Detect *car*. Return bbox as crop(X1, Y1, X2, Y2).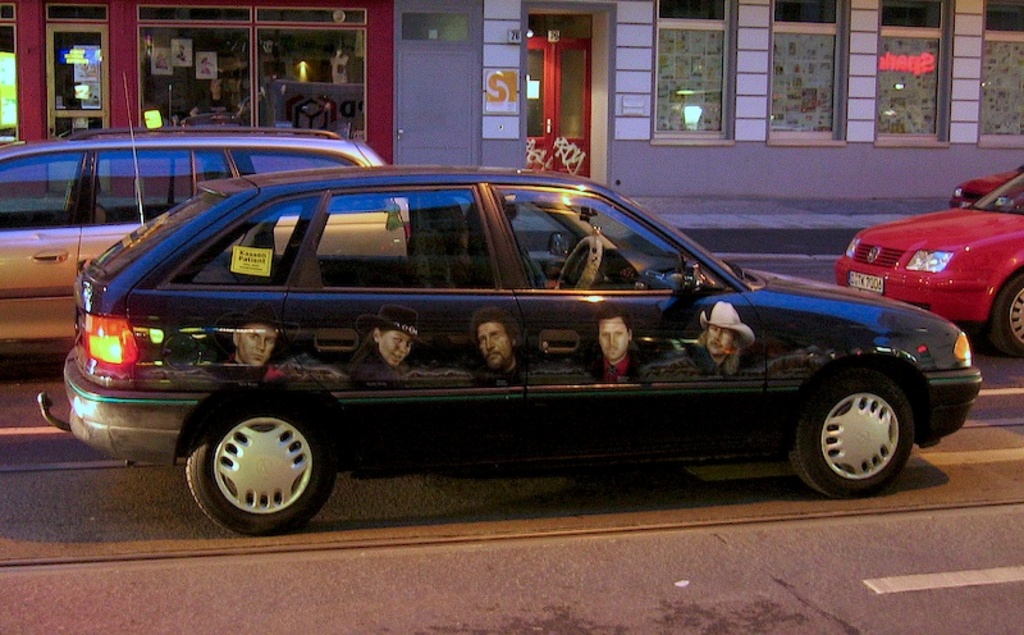
crop(0, 125, 419, 353).
